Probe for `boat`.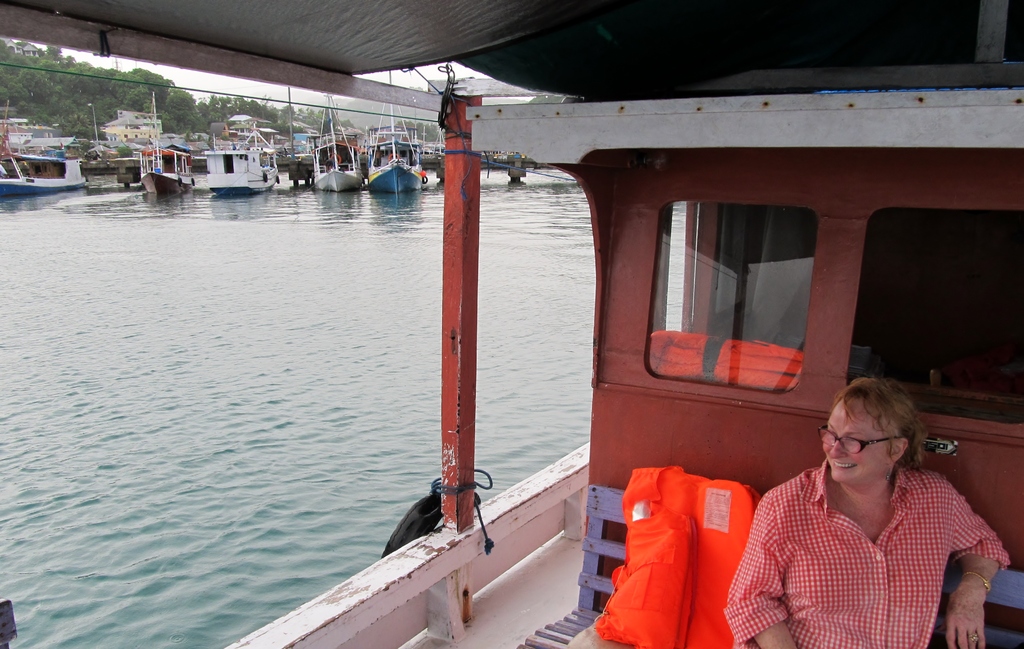
Probe result: box=[0, 149, 85, 194].
